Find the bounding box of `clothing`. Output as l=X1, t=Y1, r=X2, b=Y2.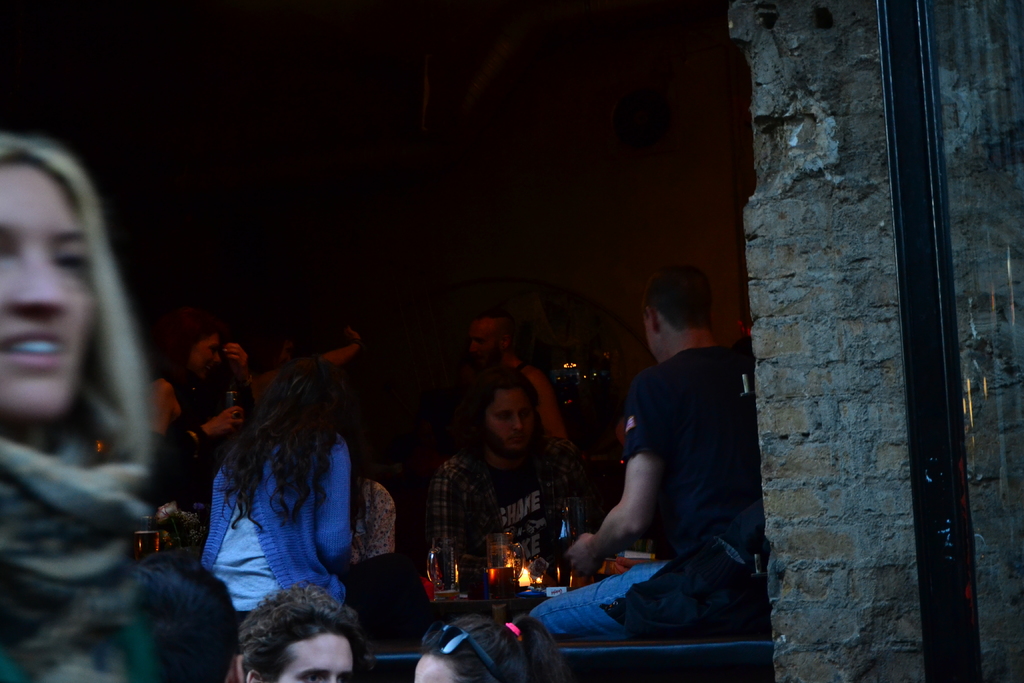
l=0, t=545, r=243, b=682.
